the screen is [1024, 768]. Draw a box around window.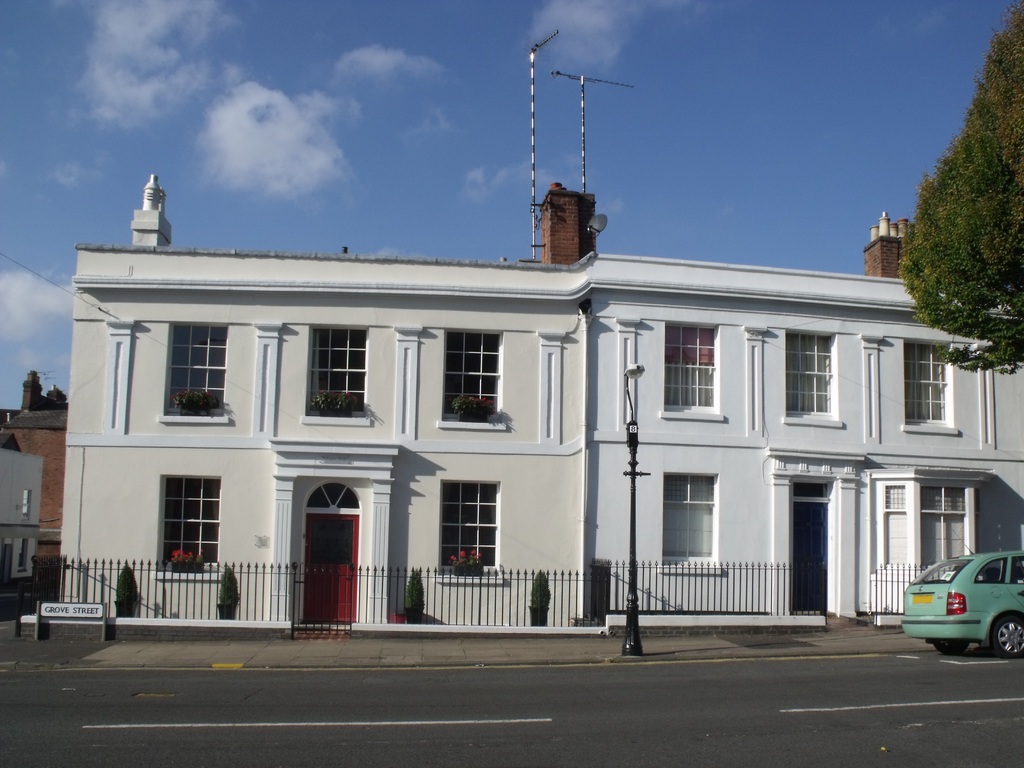
<bbox>162, 475, 219, 570</bbox>.
